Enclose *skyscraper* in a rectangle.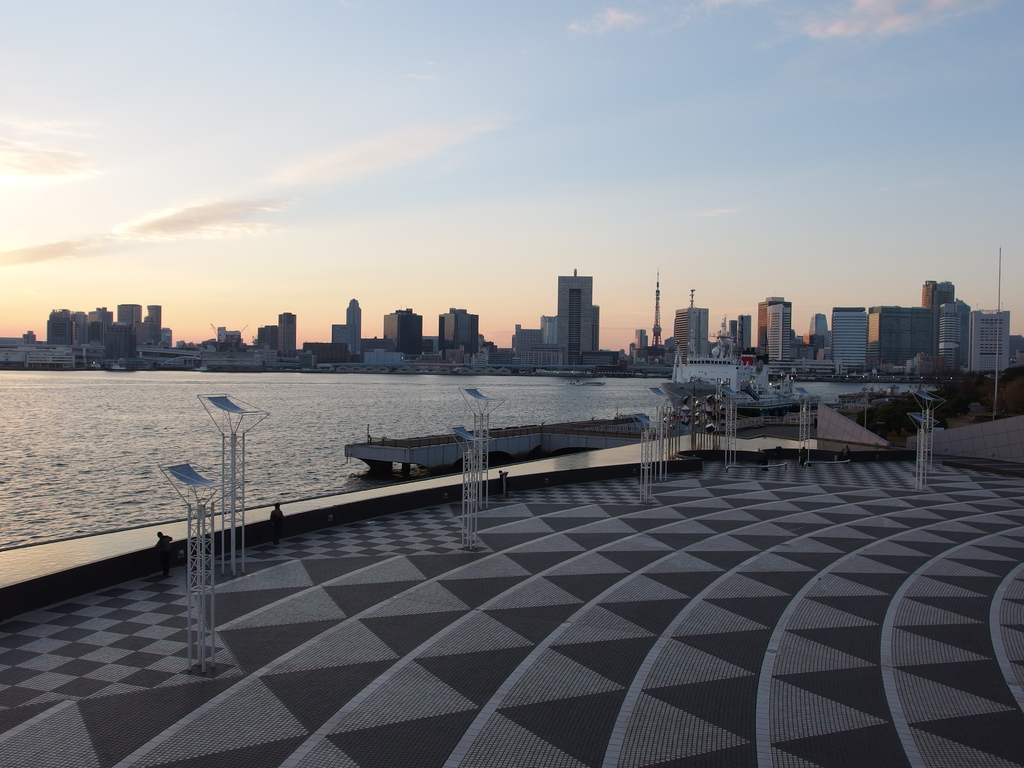
detection(753, 300, 789, 357).
